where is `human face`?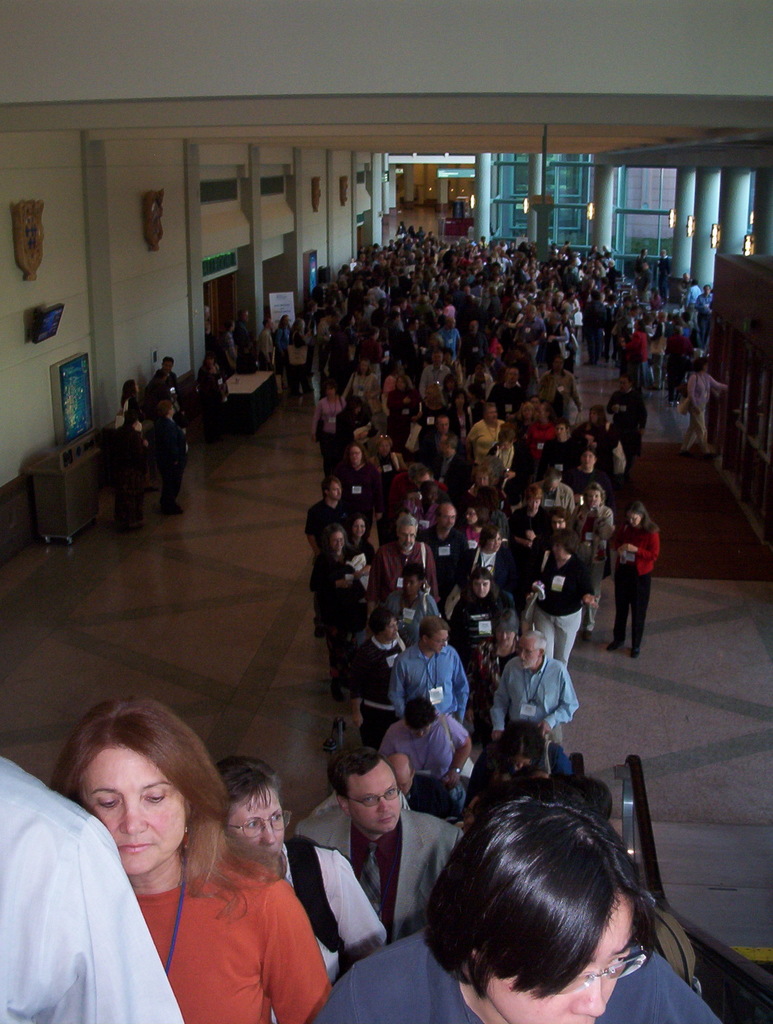
detection(428, 627, 448, 653).
